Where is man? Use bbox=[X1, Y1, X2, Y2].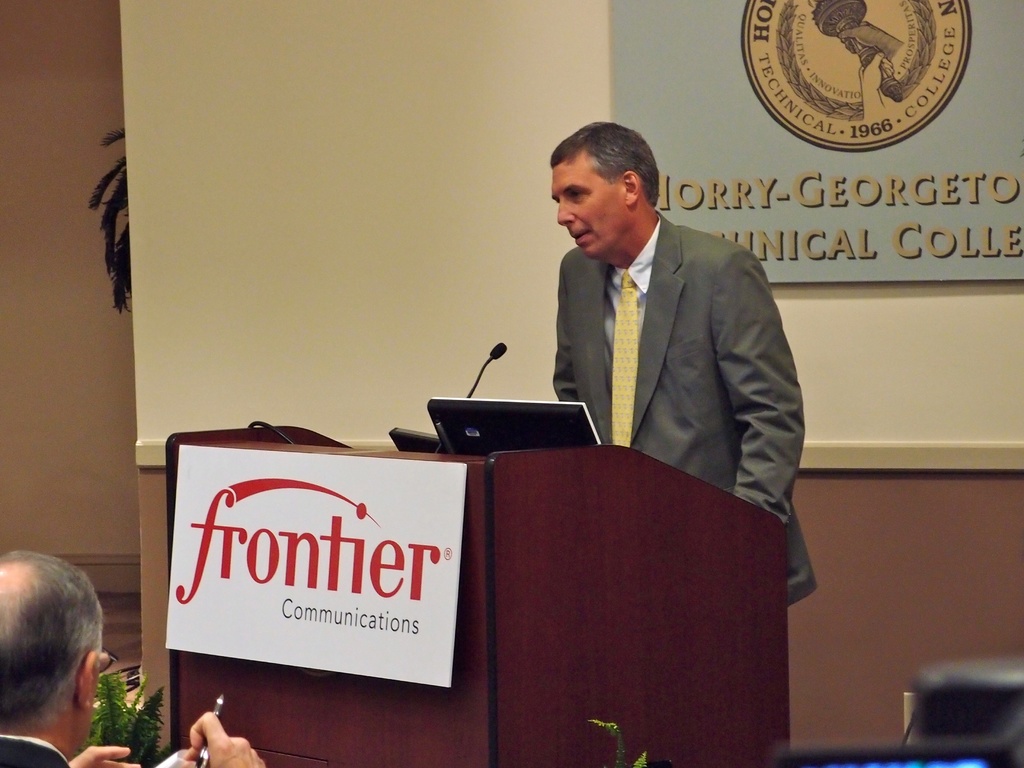
bbox=[548, 116, 813, 611].
